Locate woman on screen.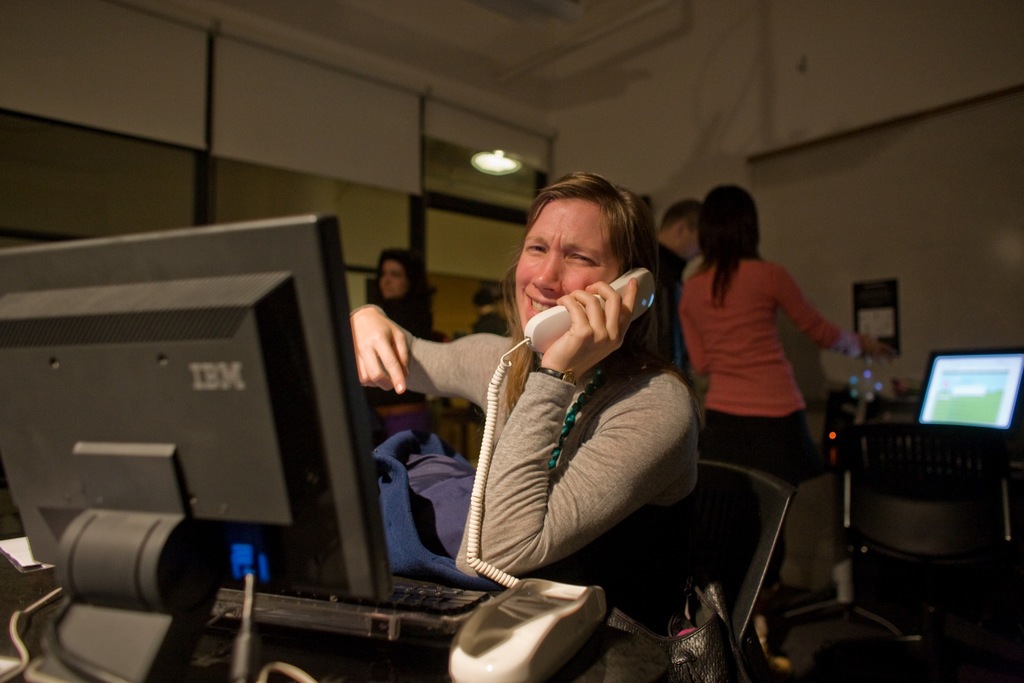
On screen at region(687, 180, 884, 639).
